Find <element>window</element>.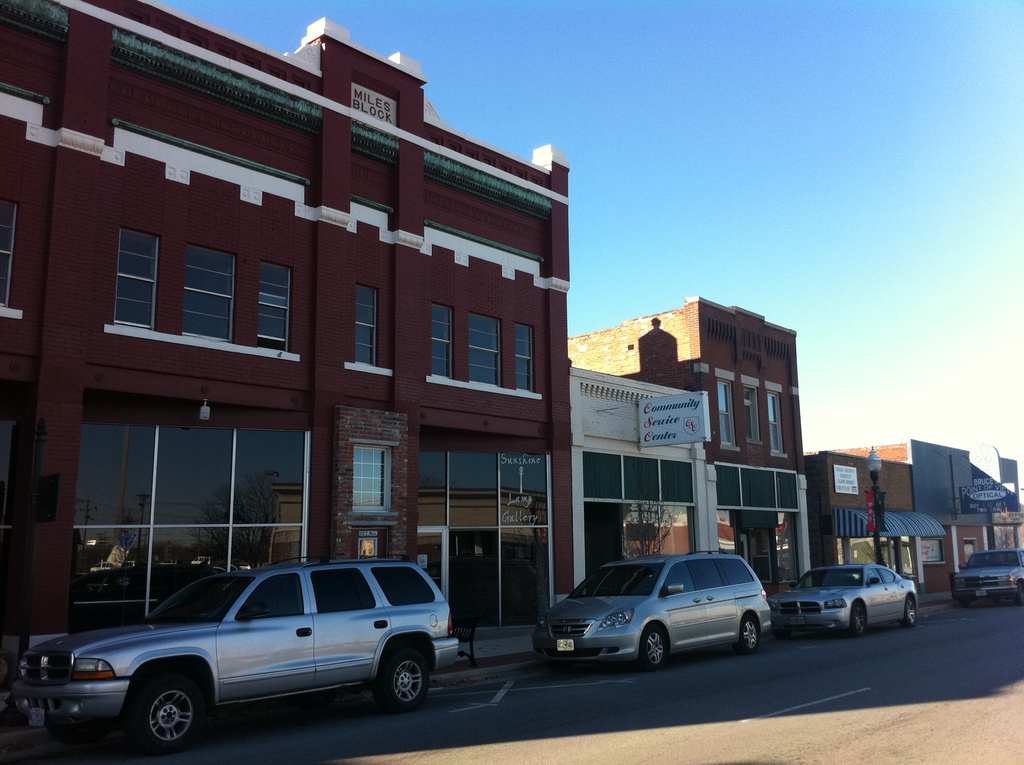
74,388,309,625.
